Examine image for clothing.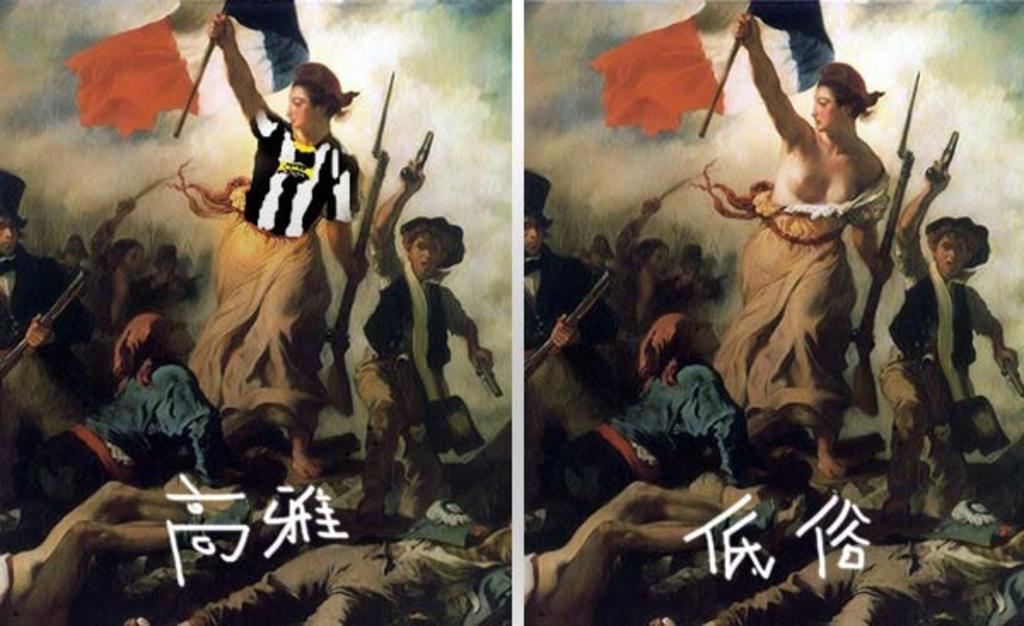
Examination result: 241,97,364,244.
